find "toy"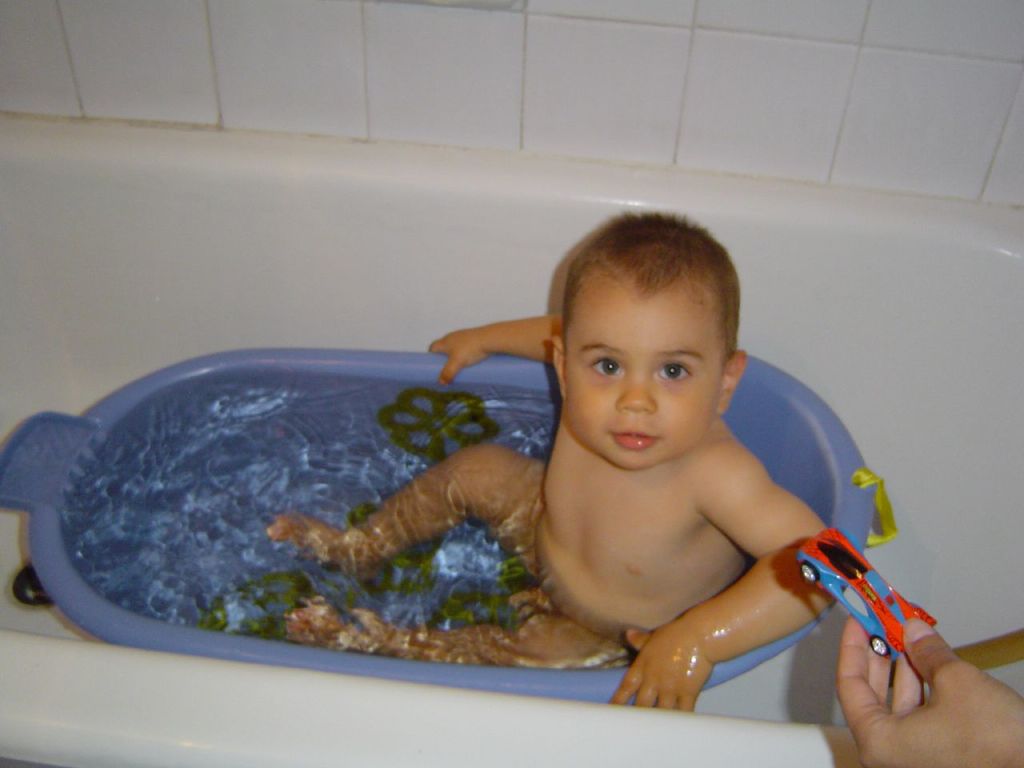
box(798, 530, 936, 664)
